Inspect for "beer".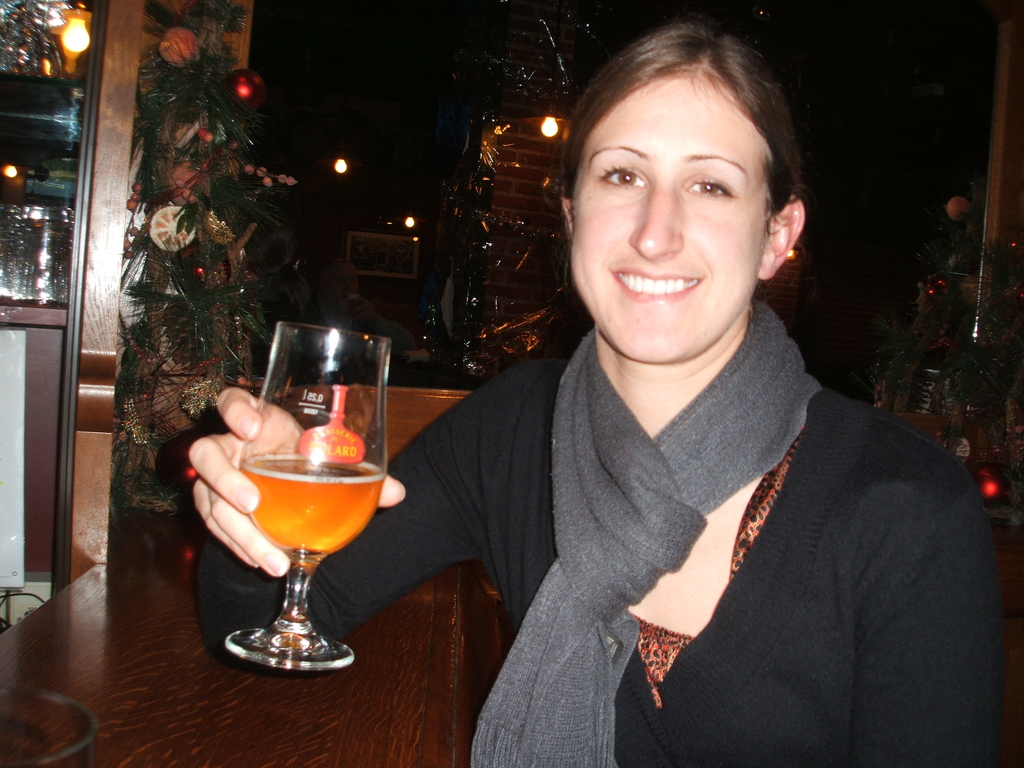
Inspection: Rect(216, 321, 371, 691).
